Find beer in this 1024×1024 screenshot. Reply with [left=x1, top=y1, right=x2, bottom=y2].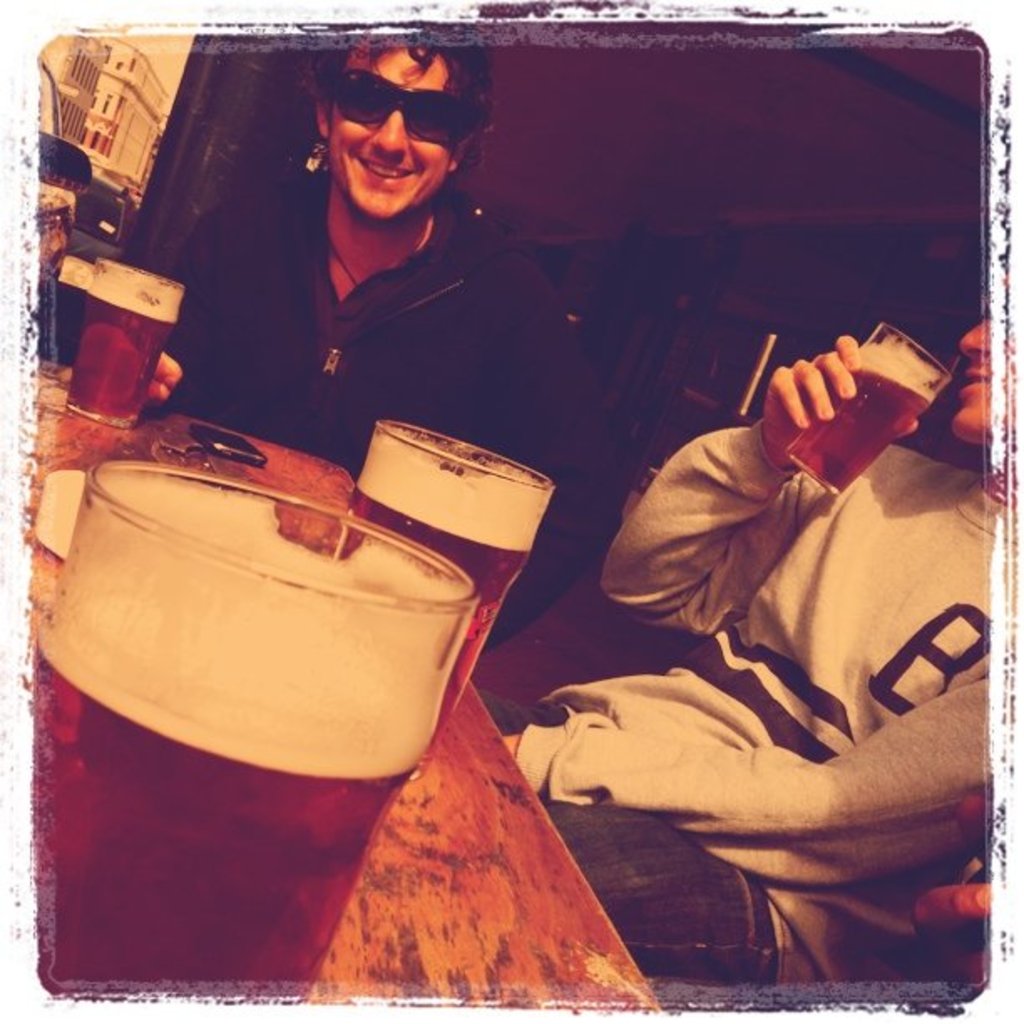
[left=353, top=472, right=529, bottom=691].
